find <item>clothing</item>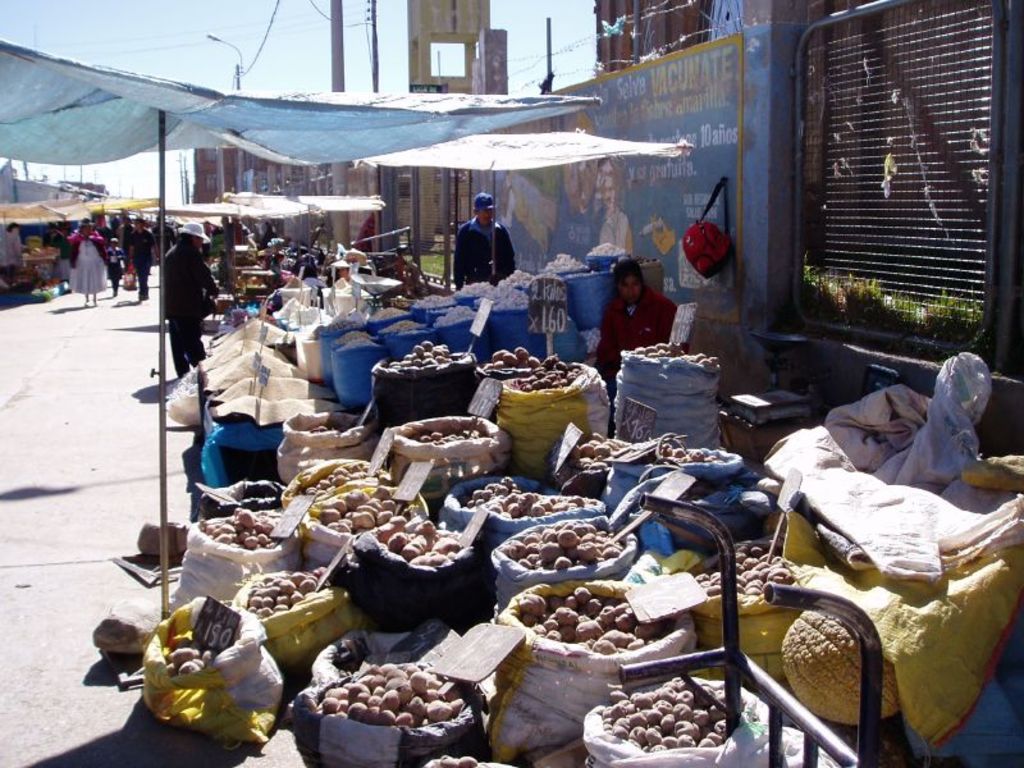
detection(129, 229, 152, 301)
